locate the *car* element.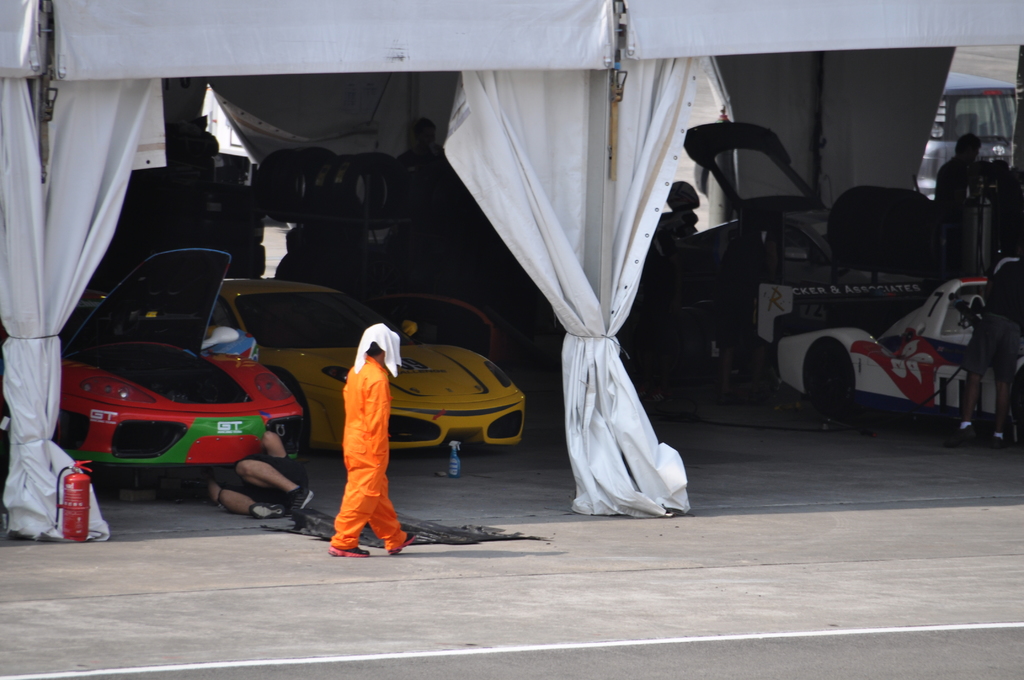
Element bbox: <bbox>50, 247, 304, 465</bbox>.
